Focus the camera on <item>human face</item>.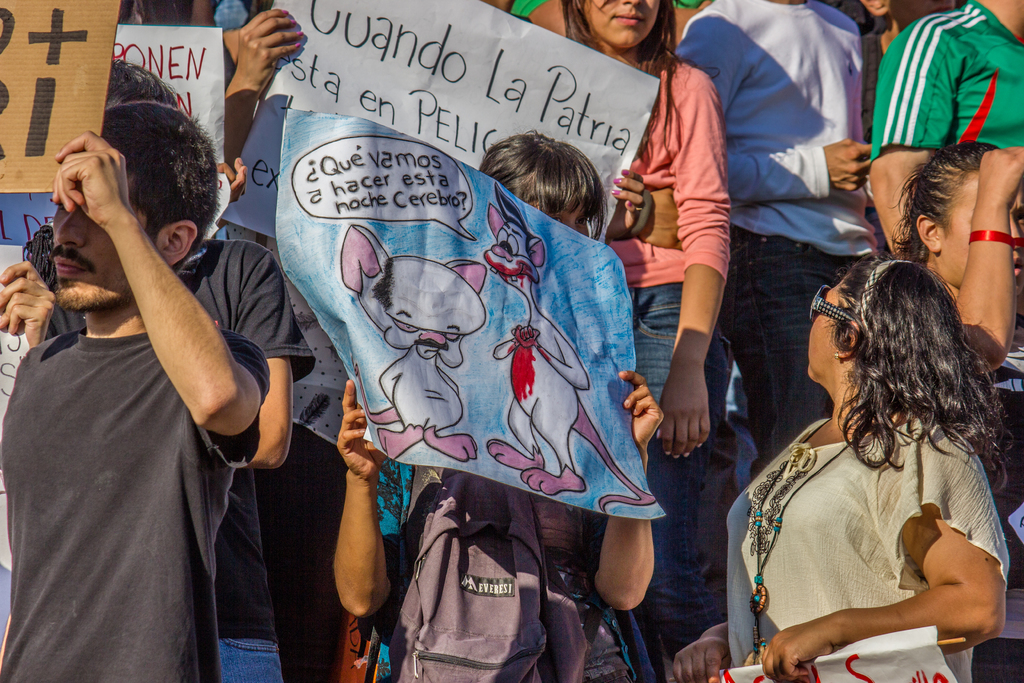
Focus region: <bbox>942, 180, 1023, 288</bbox>.
